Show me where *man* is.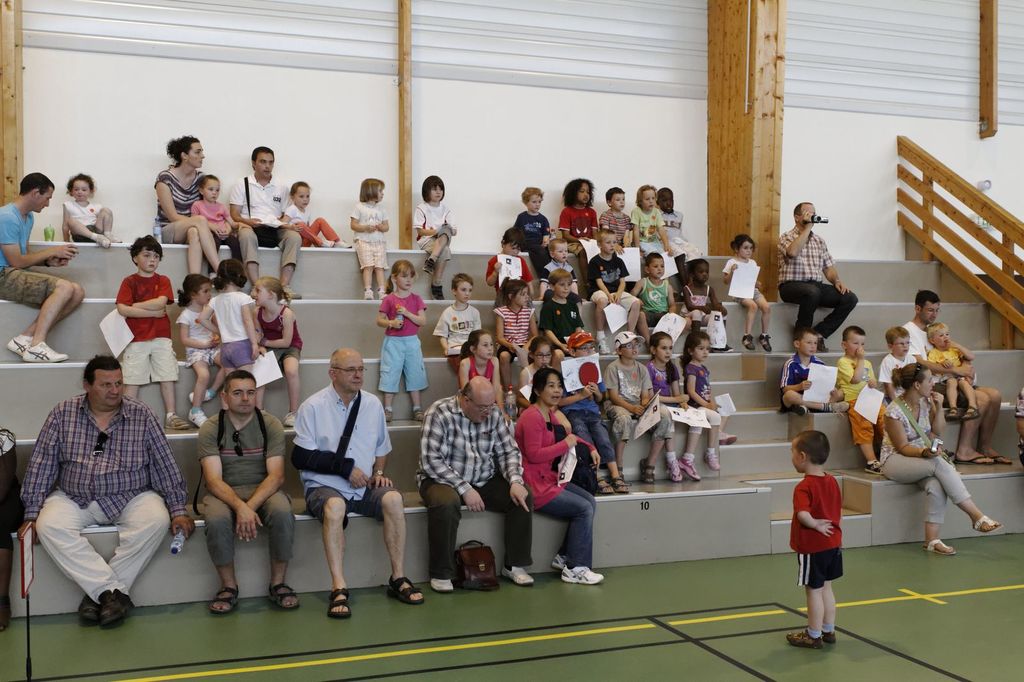
*man* is at bbox=[901, 288, 1012, 466].
